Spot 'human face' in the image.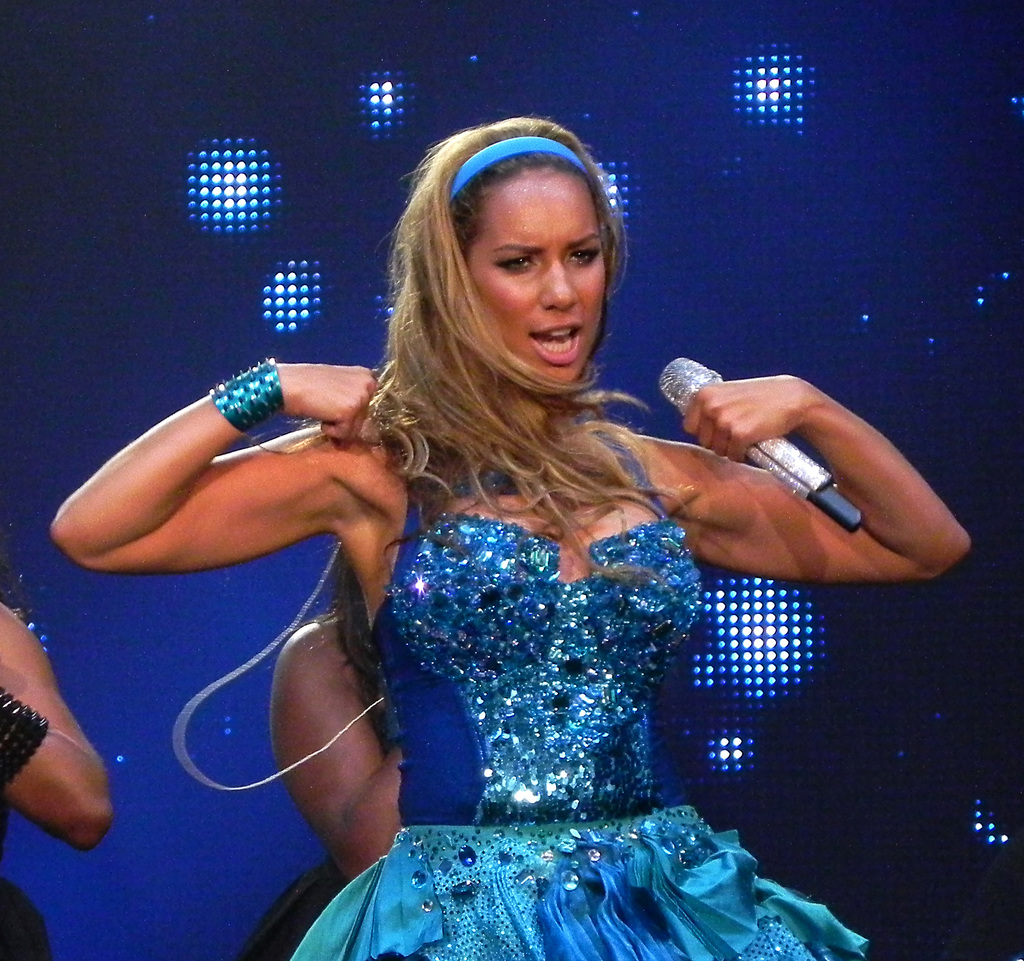
'human face' found at bbox=[463, 166, 605, 380].
